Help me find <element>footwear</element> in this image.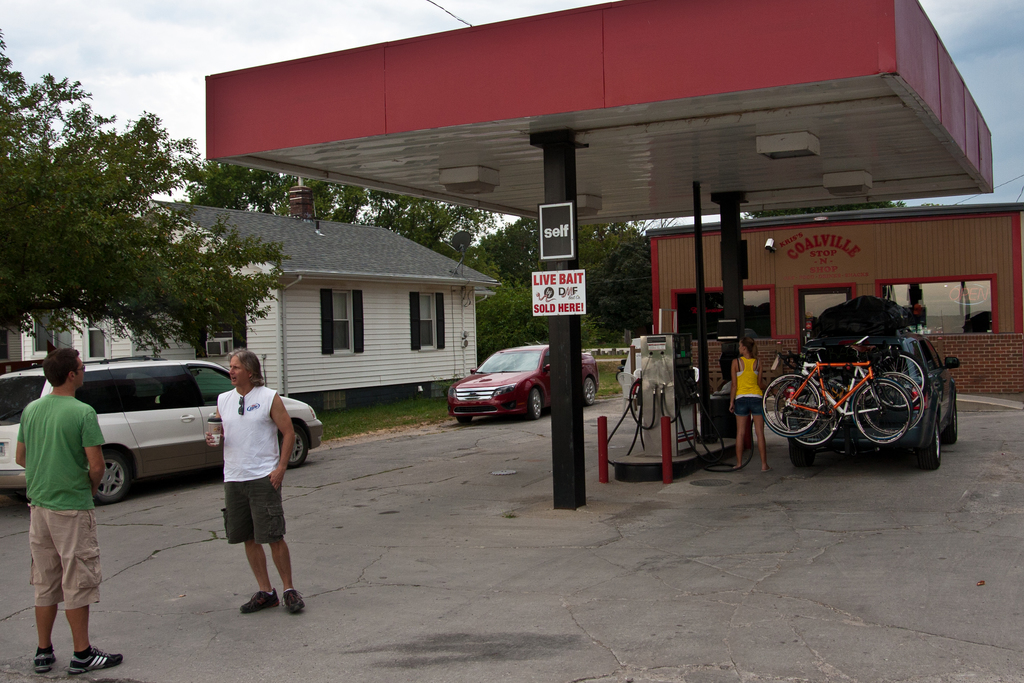
Found it: [240,589,280,614].
